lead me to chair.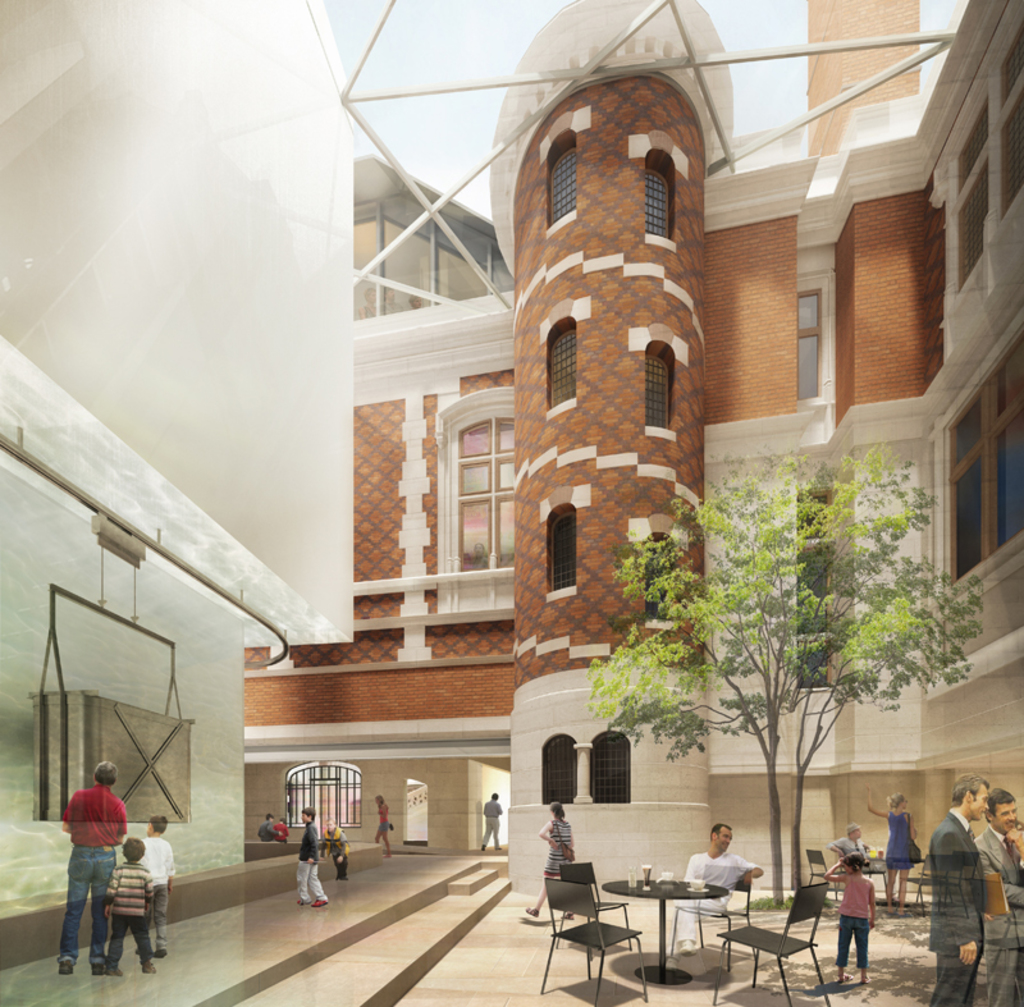
Lead to <bbox>942, 847, 980, 912</bbox>.
